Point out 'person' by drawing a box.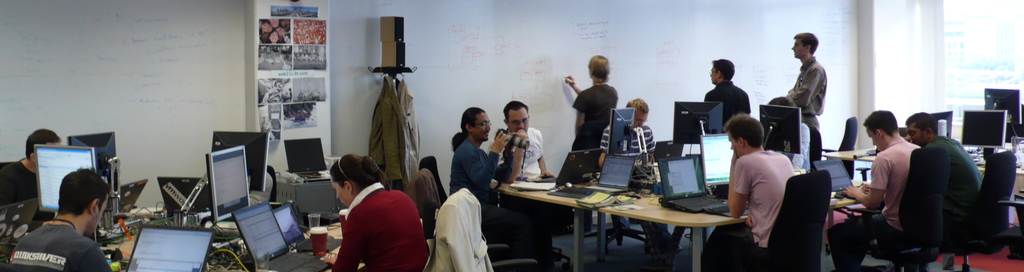
{"x1": 0, "y1": 125, "x2": 64, "y2": 198}.
